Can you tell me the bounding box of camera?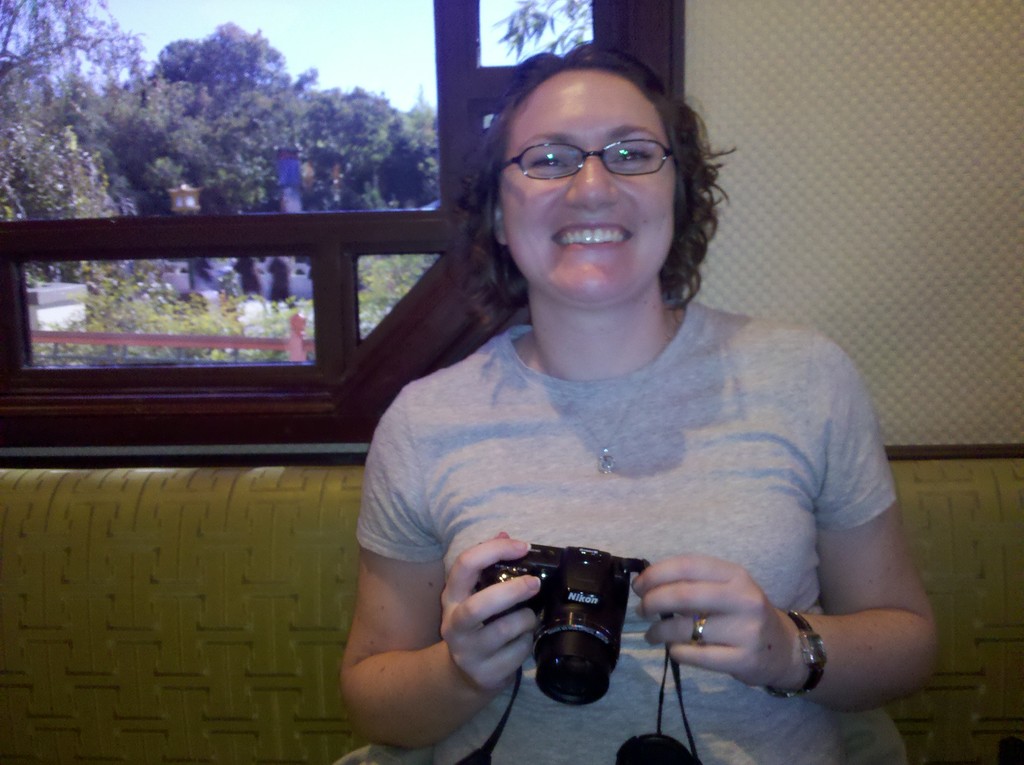
bbox=[473, 542, 632, 711].
